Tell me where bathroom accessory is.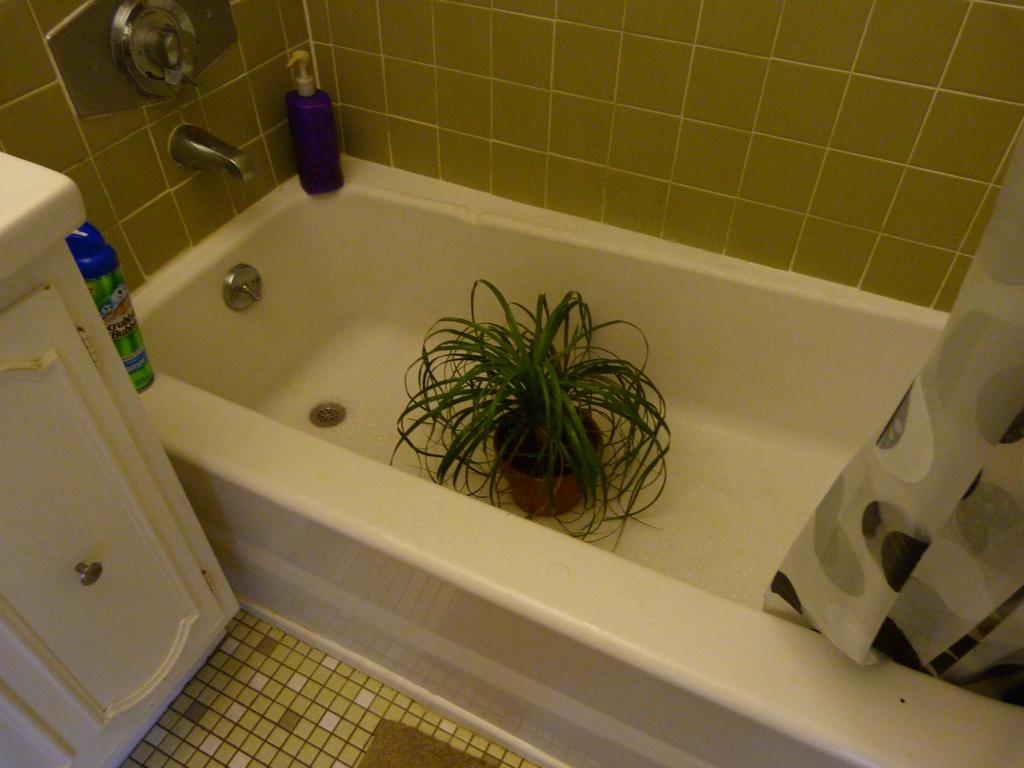
bathroom accessory is at 221 265 263 311.
